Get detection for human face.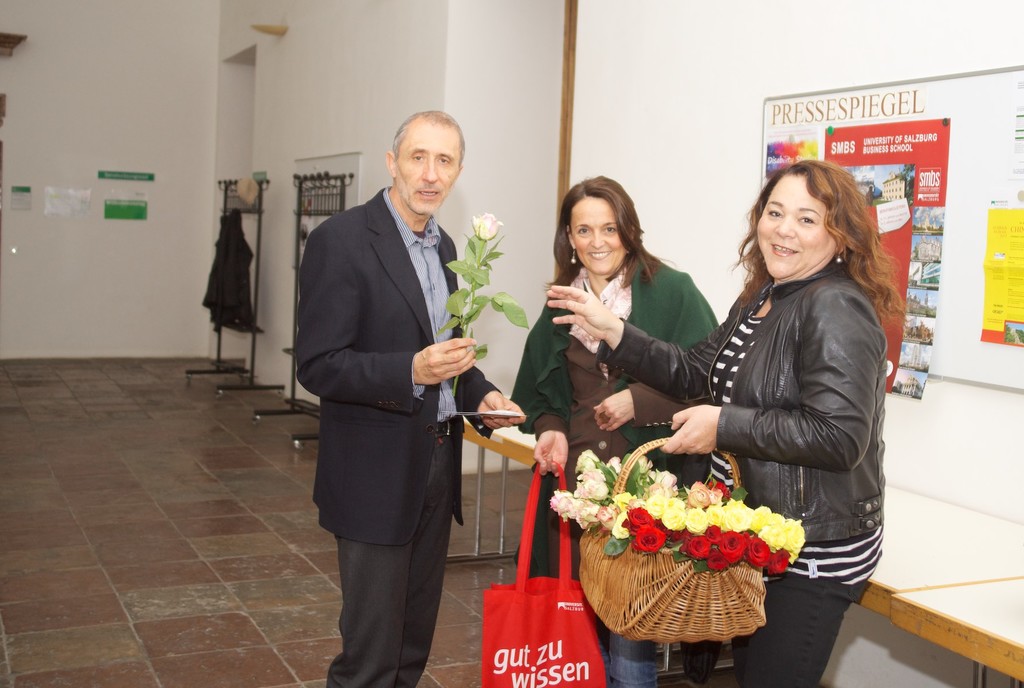
Detection: BBox(388, 126, 465, 215).
